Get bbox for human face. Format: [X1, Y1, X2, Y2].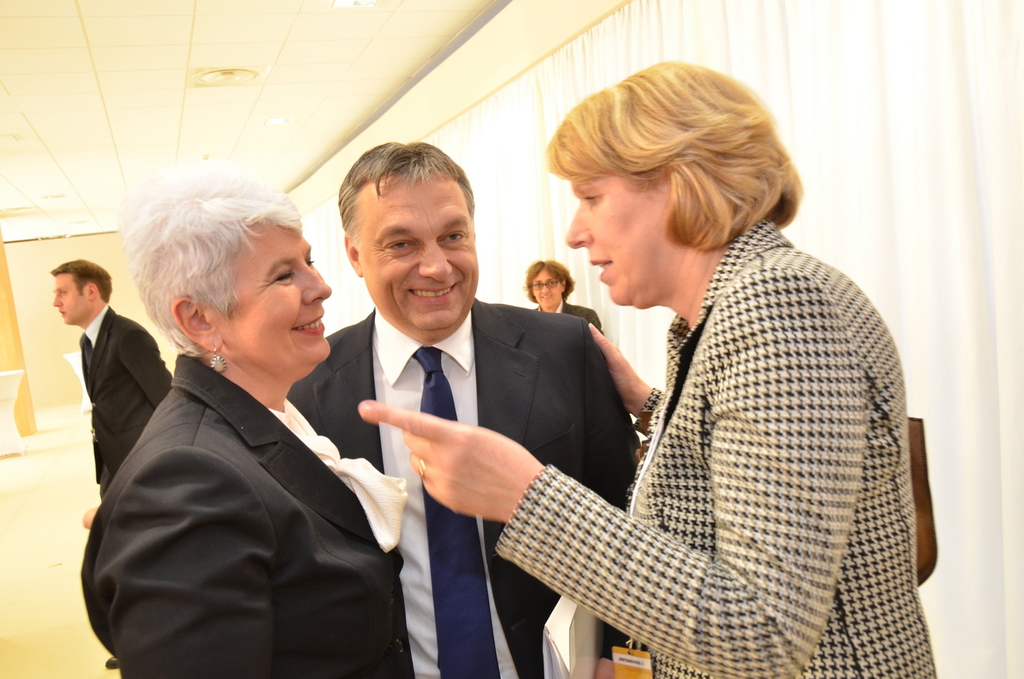
[222, 221, 329, 366].
